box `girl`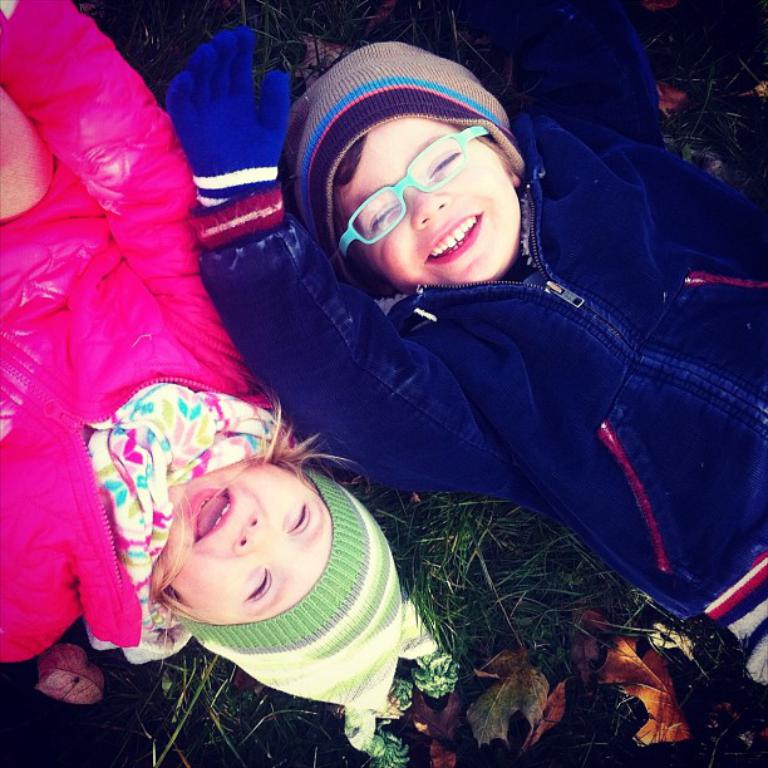
x1=163, y1=1, x2=767, y2=679
